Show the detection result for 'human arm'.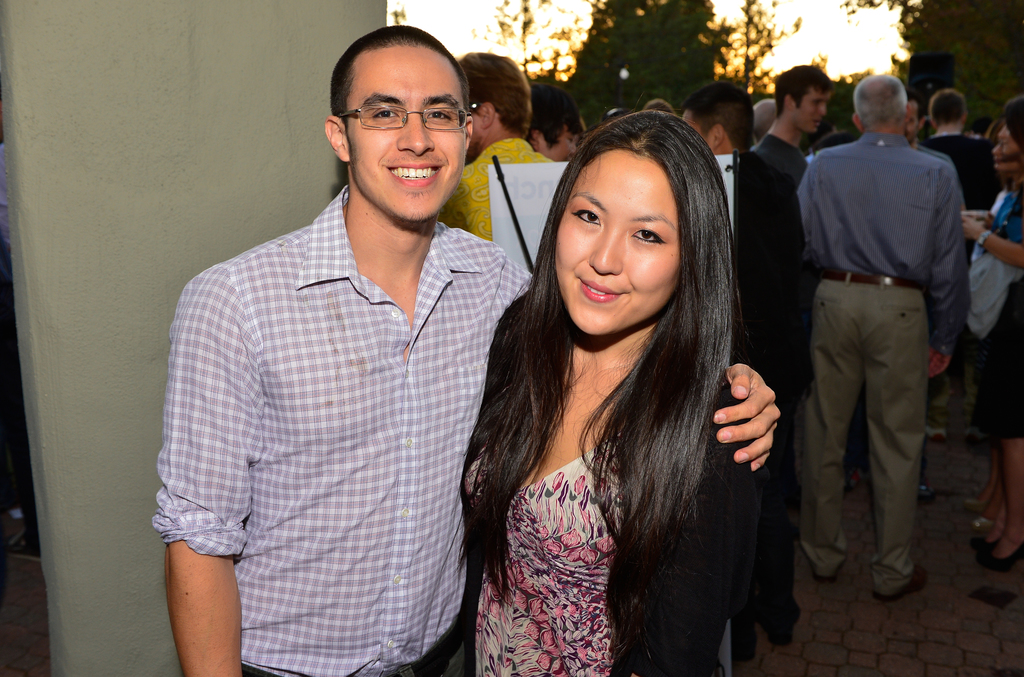
region(924, 158, 973, 383).
